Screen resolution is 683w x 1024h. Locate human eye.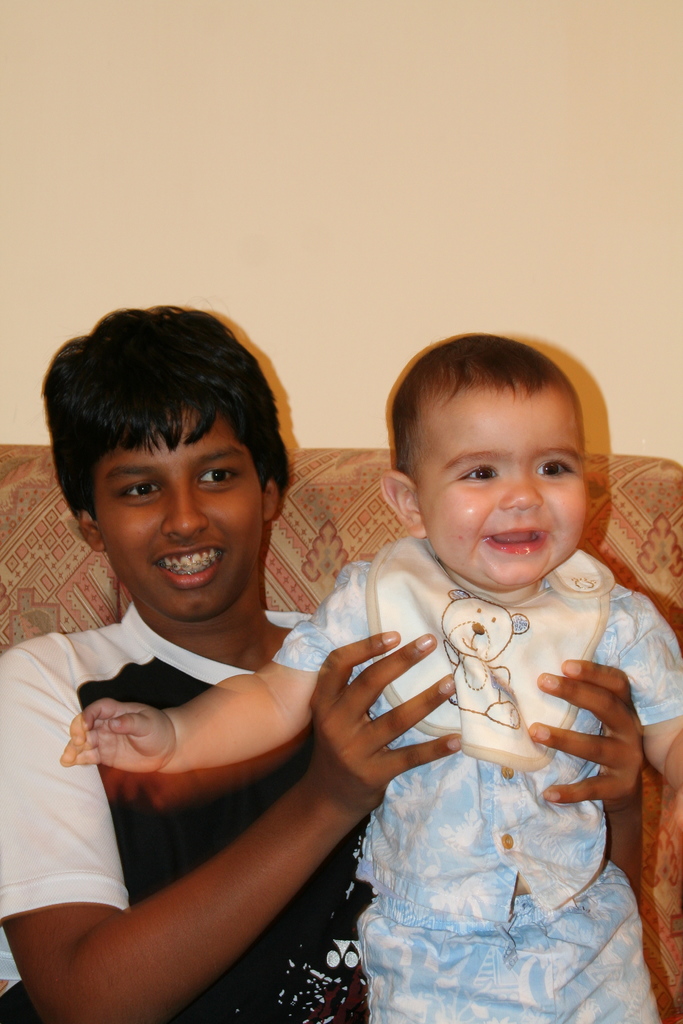
[531,454,579,482].
